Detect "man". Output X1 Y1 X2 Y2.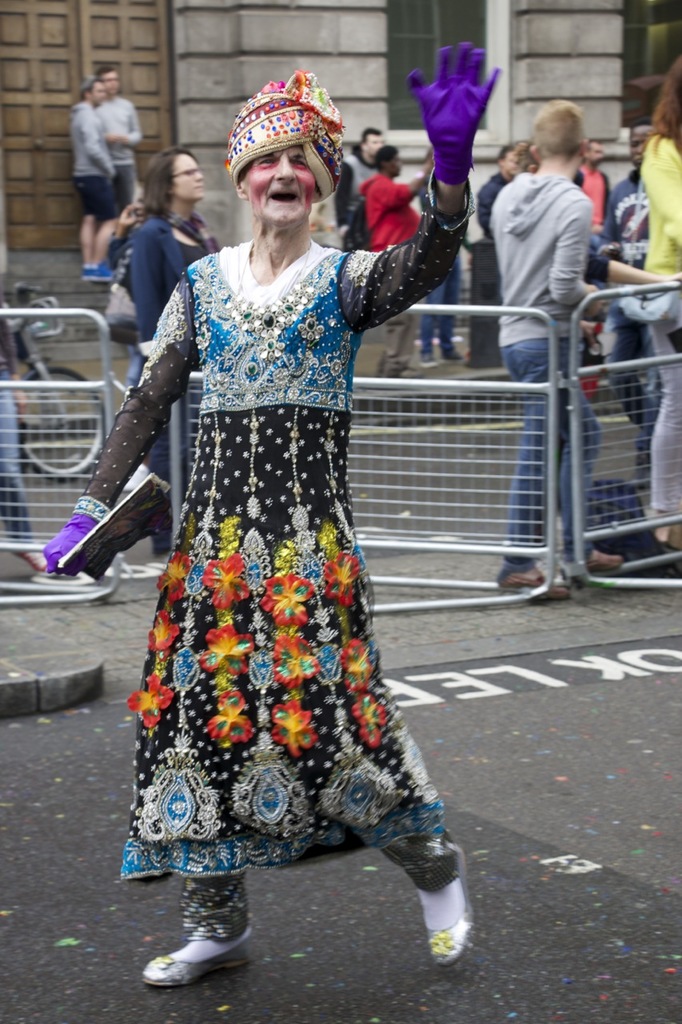
571 140 615 244.
